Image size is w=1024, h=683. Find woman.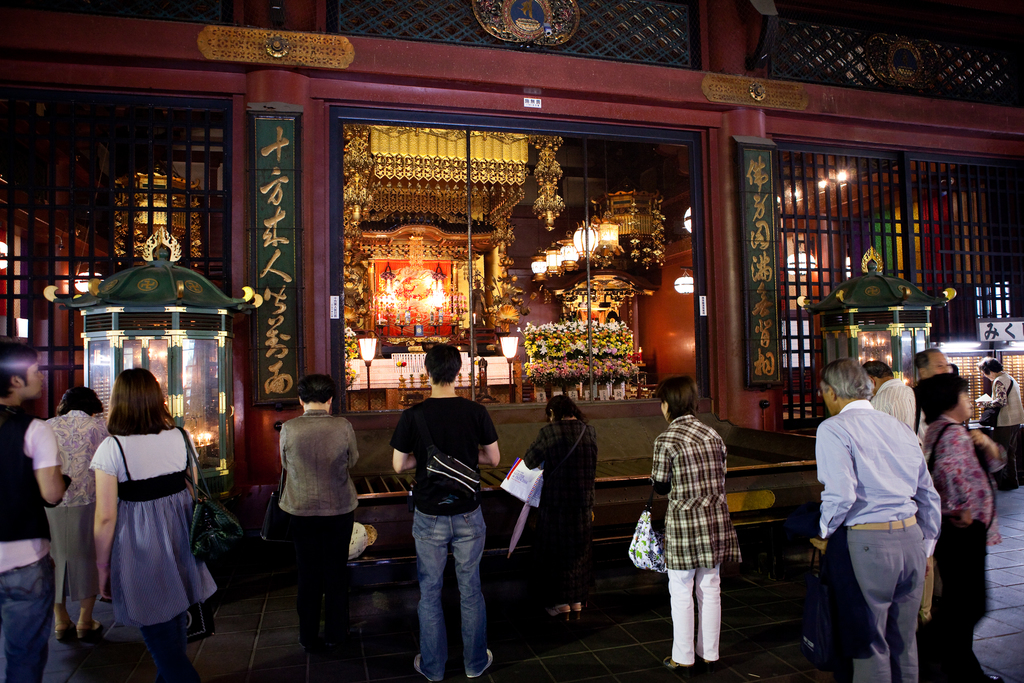
979, 356, 1023, 491.
